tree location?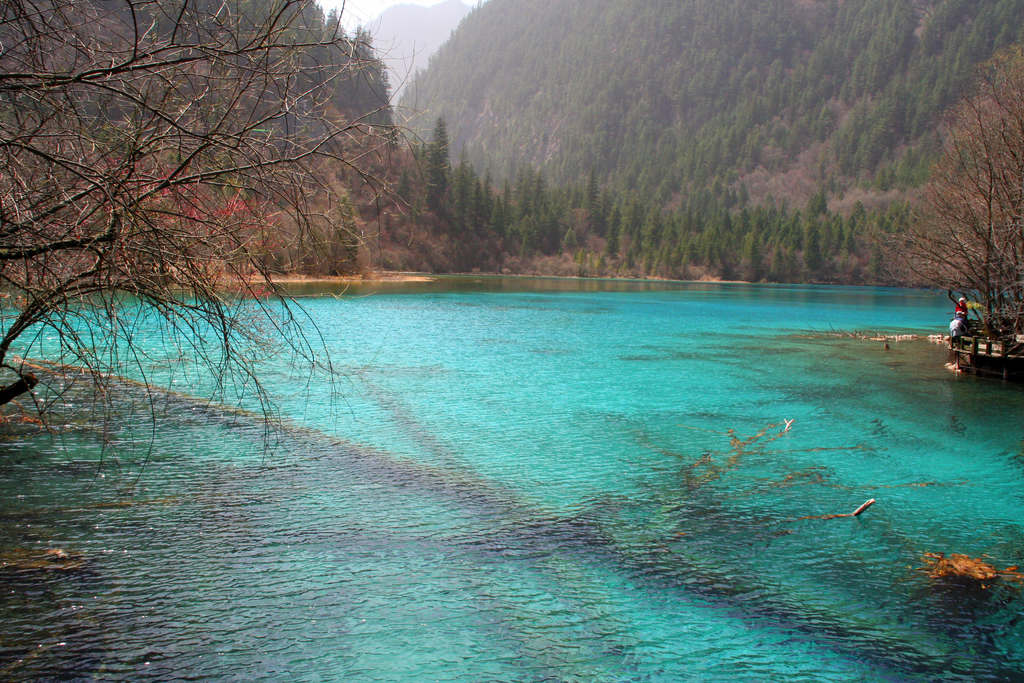
0,0,442,463
